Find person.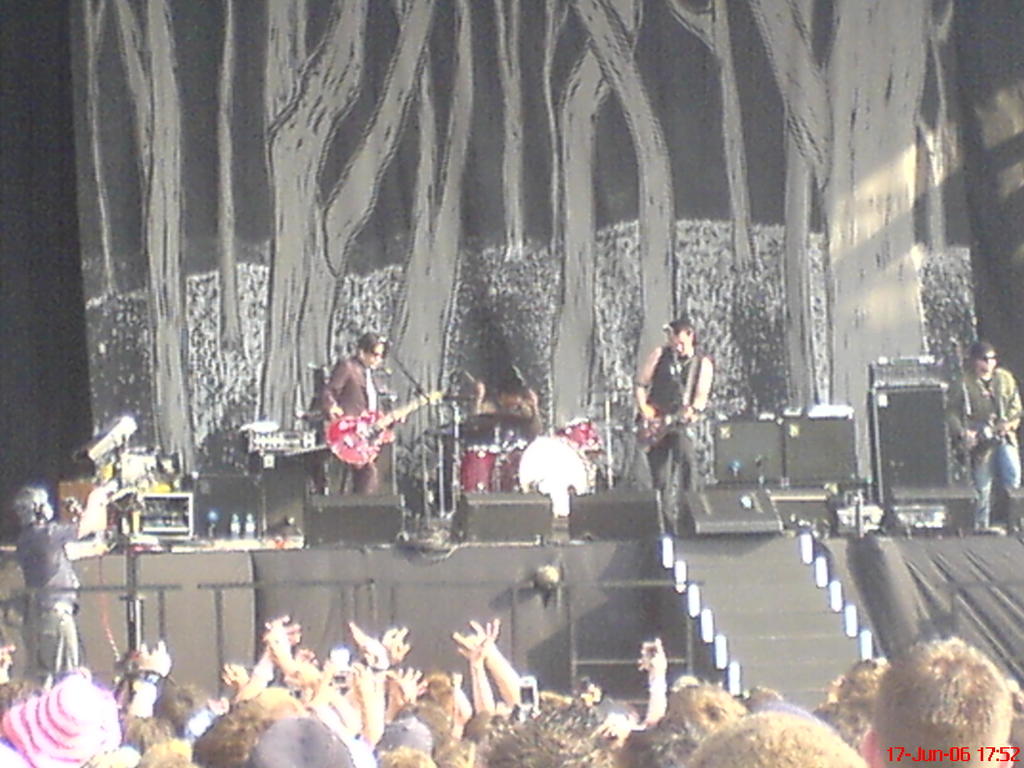
Rect(467, 376, 541, 431).
